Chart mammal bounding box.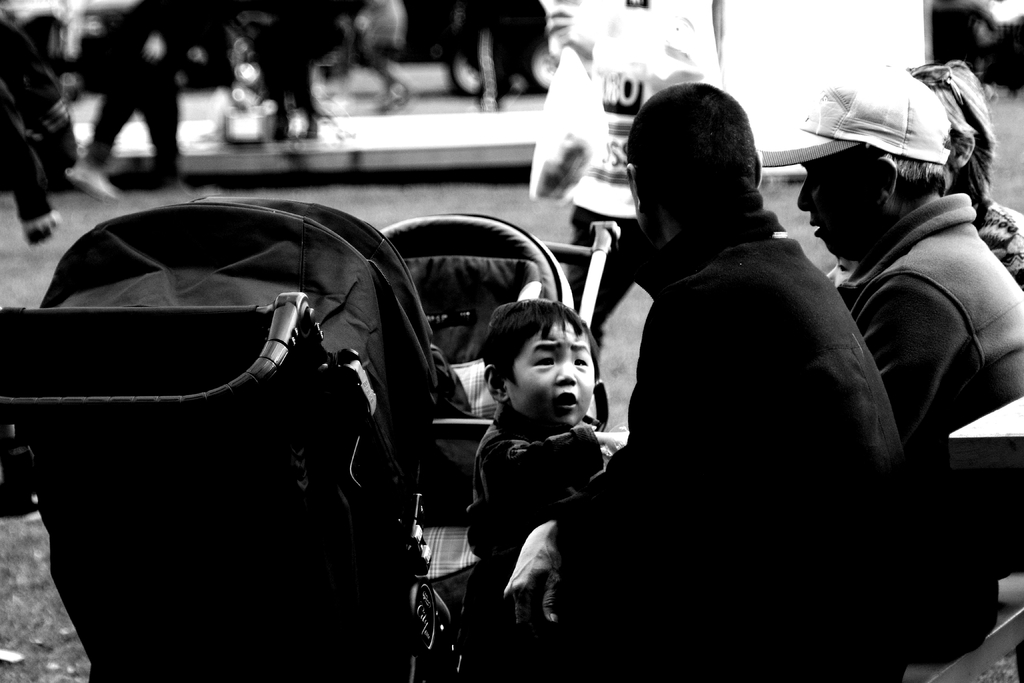
Charted: box(906, 62, 1023, 281).
